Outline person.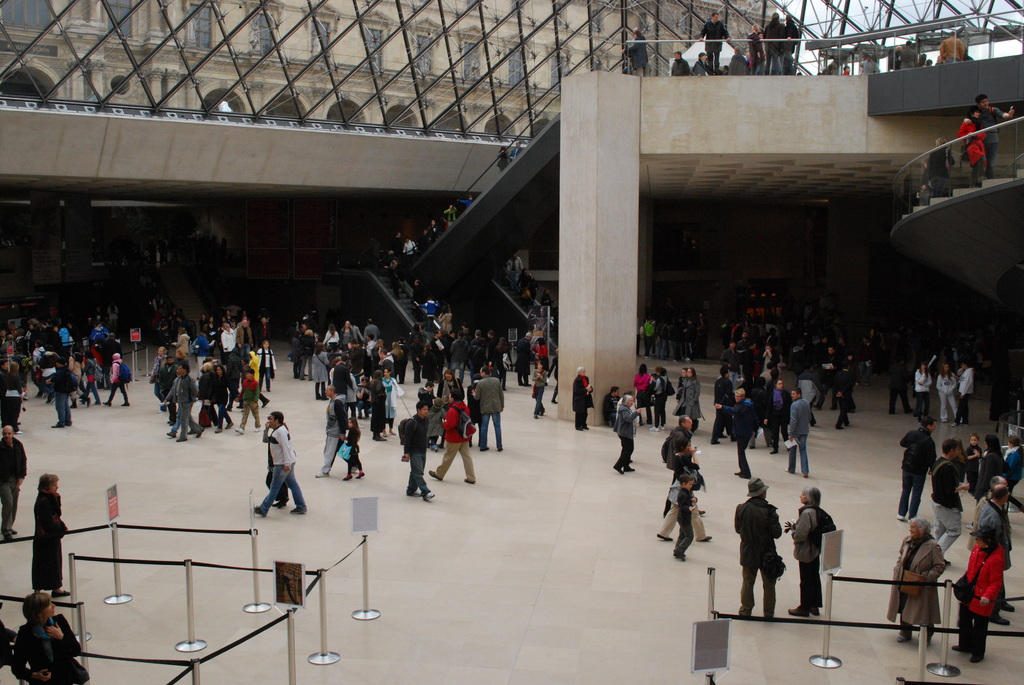
Outline: locate(886, 515, 942, 643).
